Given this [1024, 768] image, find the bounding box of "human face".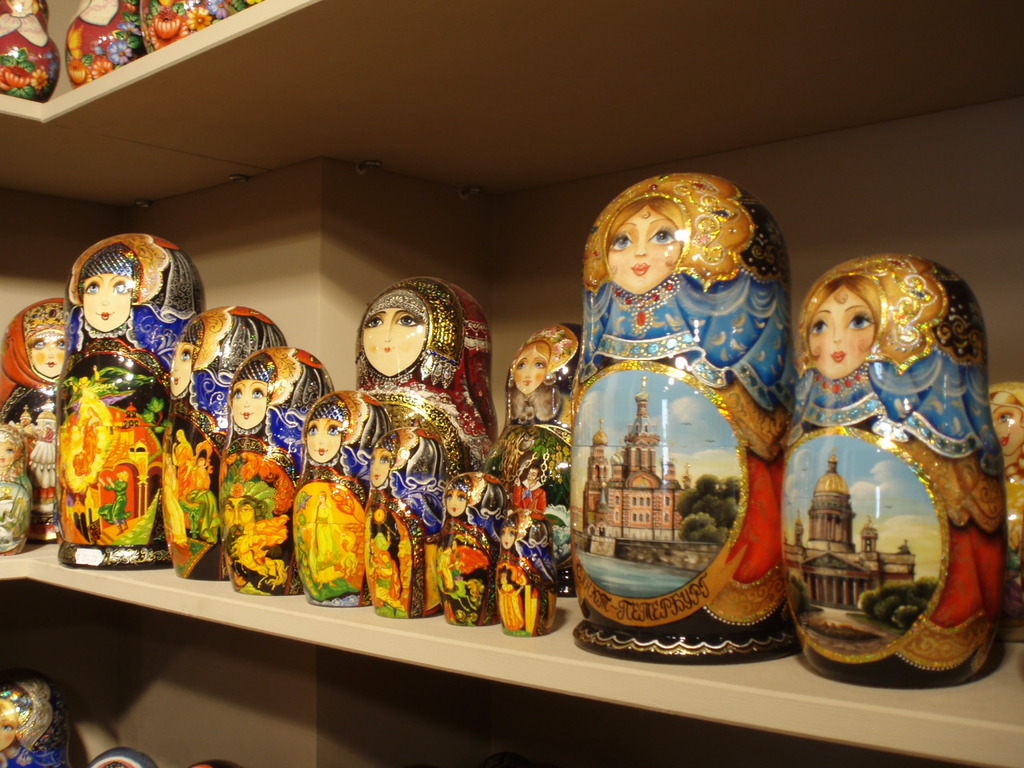
<bbox>446, 491, 464, 518</bbox>.
